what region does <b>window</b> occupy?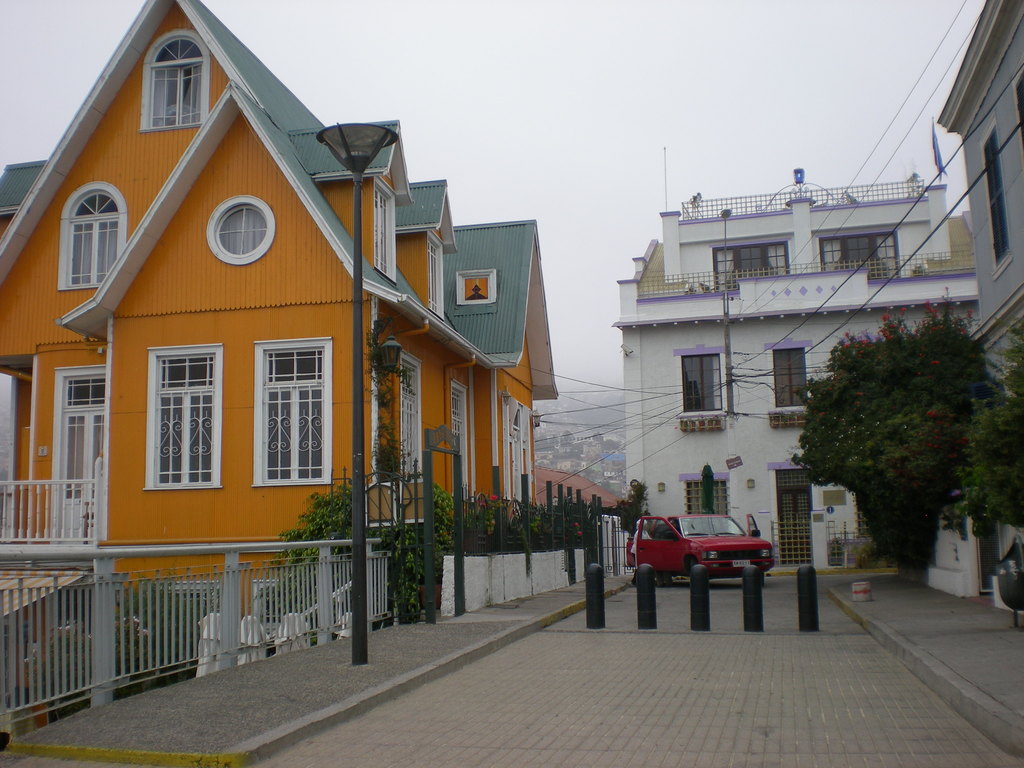
Rect(714, 235, 792, 293).
